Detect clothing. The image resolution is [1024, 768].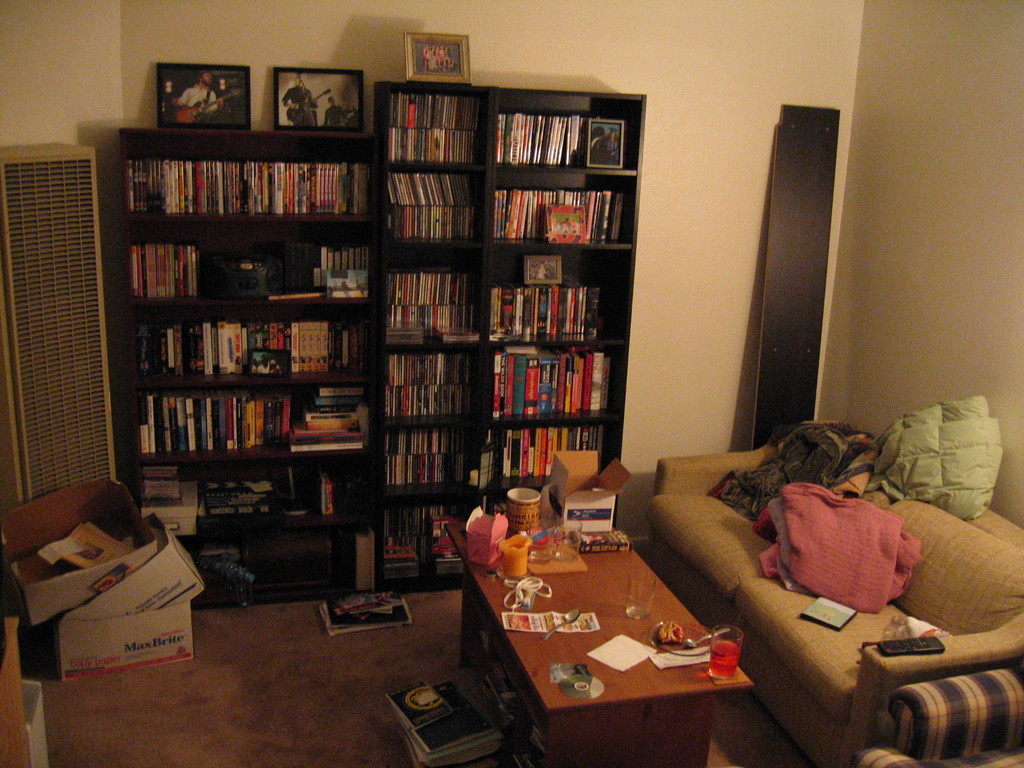
box(593, 136, 608, 163).
